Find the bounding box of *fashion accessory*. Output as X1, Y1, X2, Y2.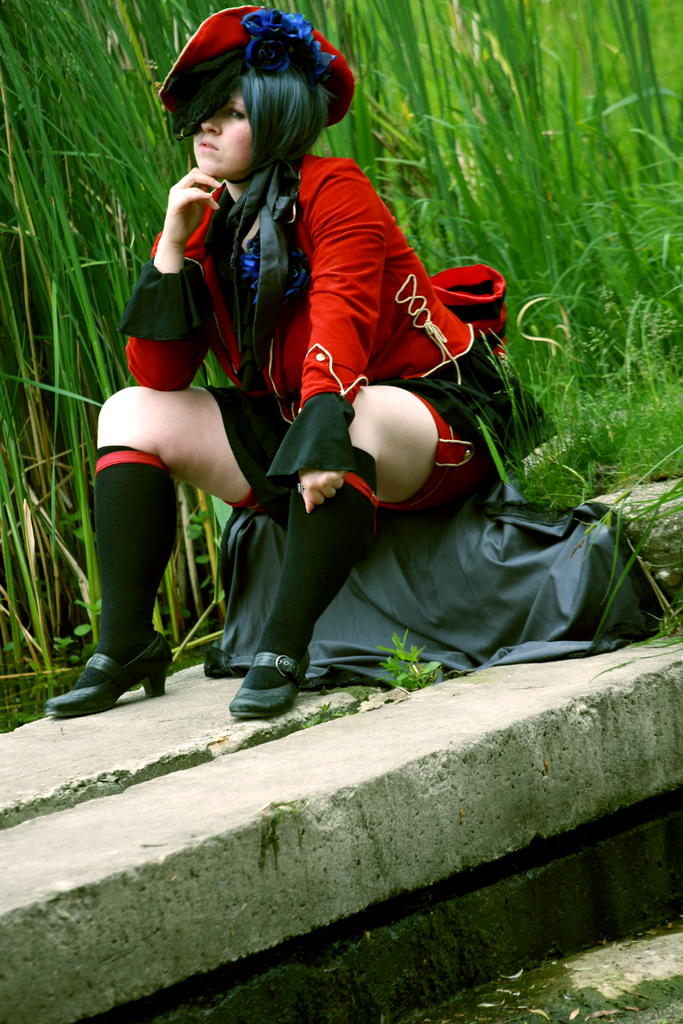
230, 650, 313, 722.
